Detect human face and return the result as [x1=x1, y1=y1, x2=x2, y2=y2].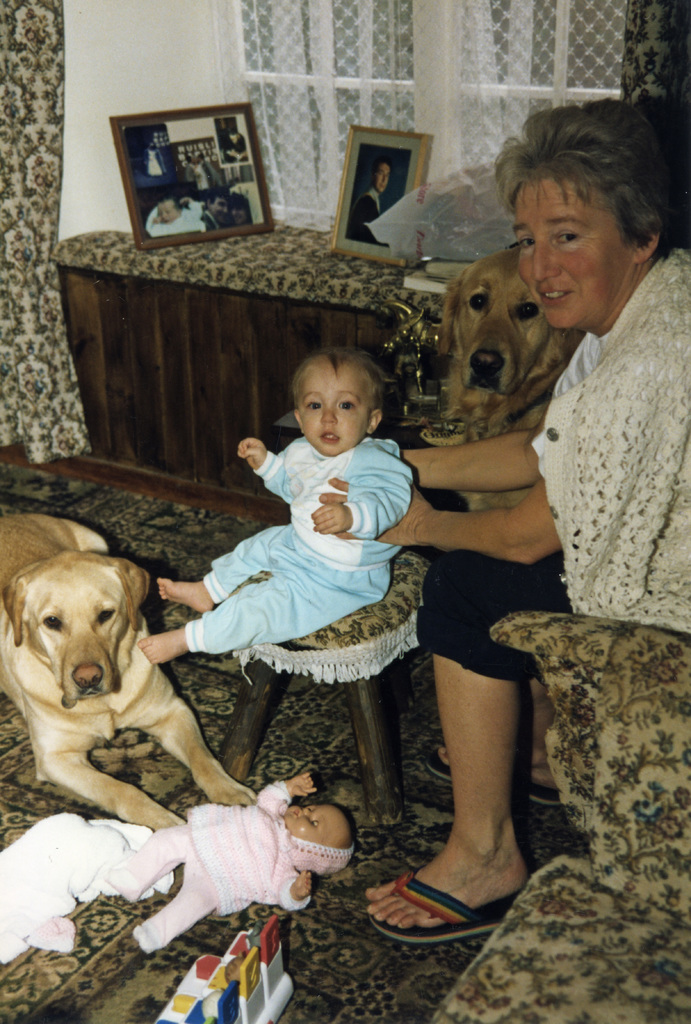
[x1=379, y1=166, x2=390, y2=195].
